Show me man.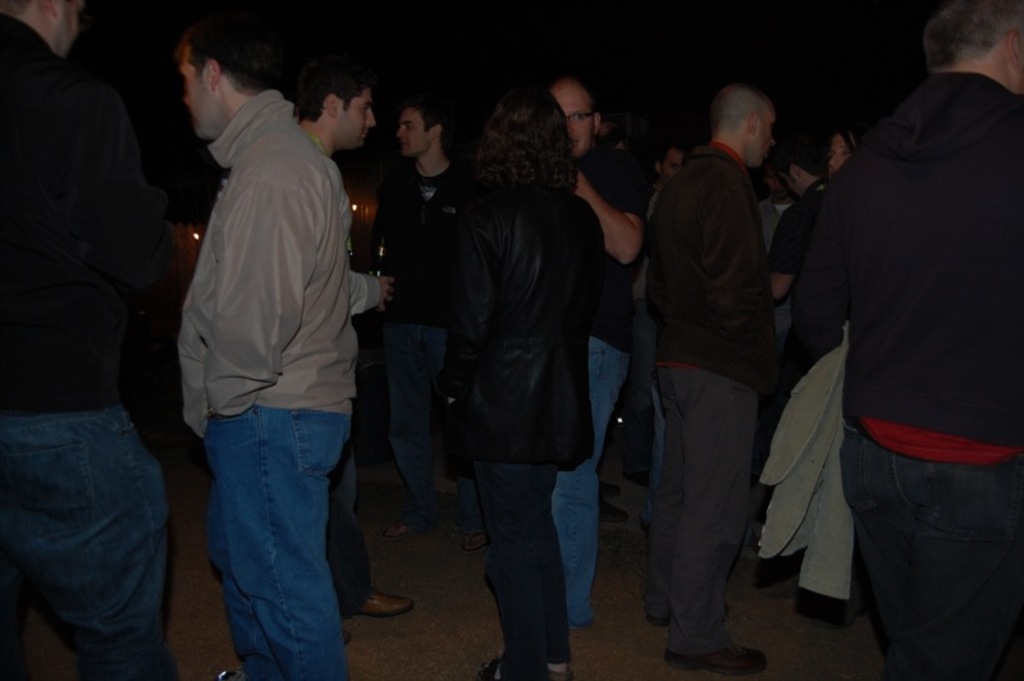
man is here: left=548, top=74, right=646, bottom=627.
